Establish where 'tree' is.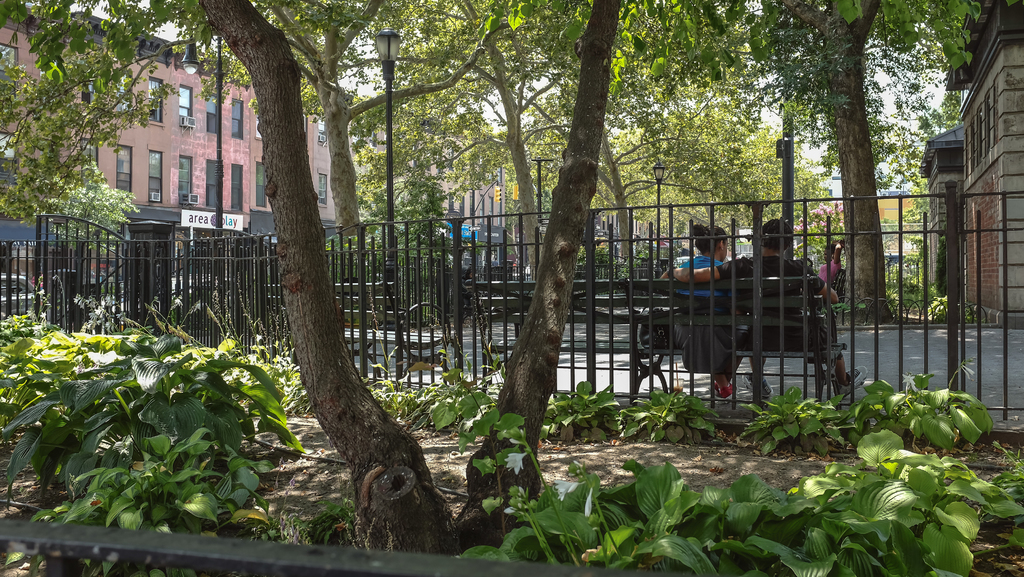
Established at [x1=200, y1=0, x2=623, y2=556].
